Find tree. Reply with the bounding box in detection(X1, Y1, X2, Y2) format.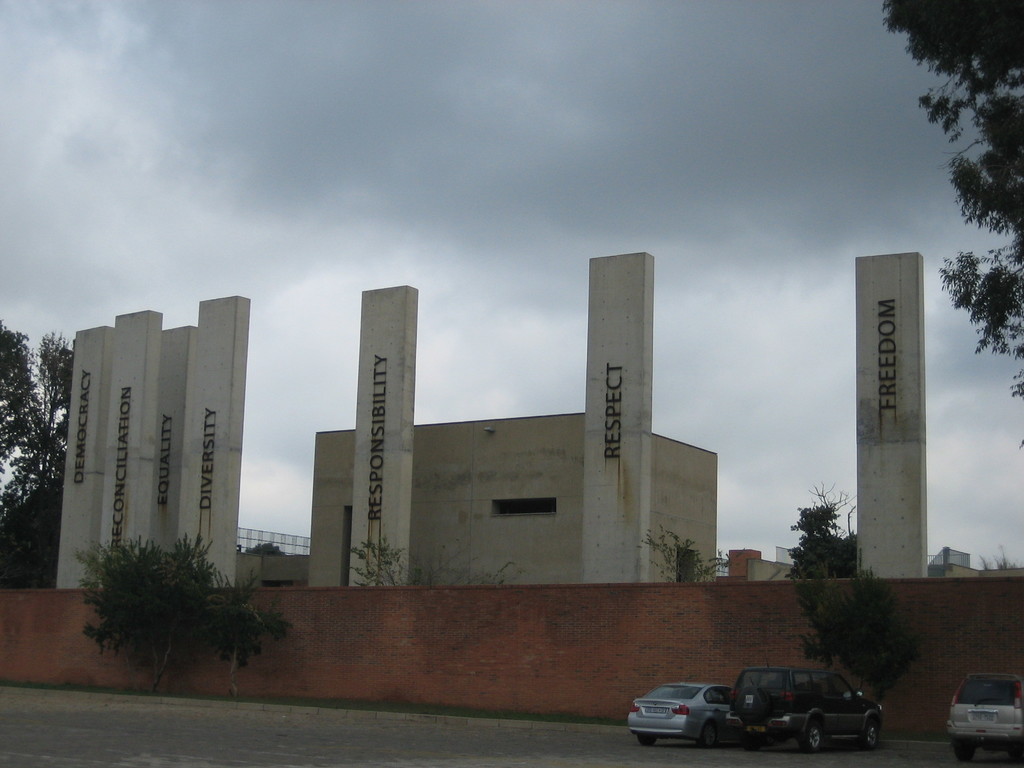
detection(0, 338, 66, 602).
